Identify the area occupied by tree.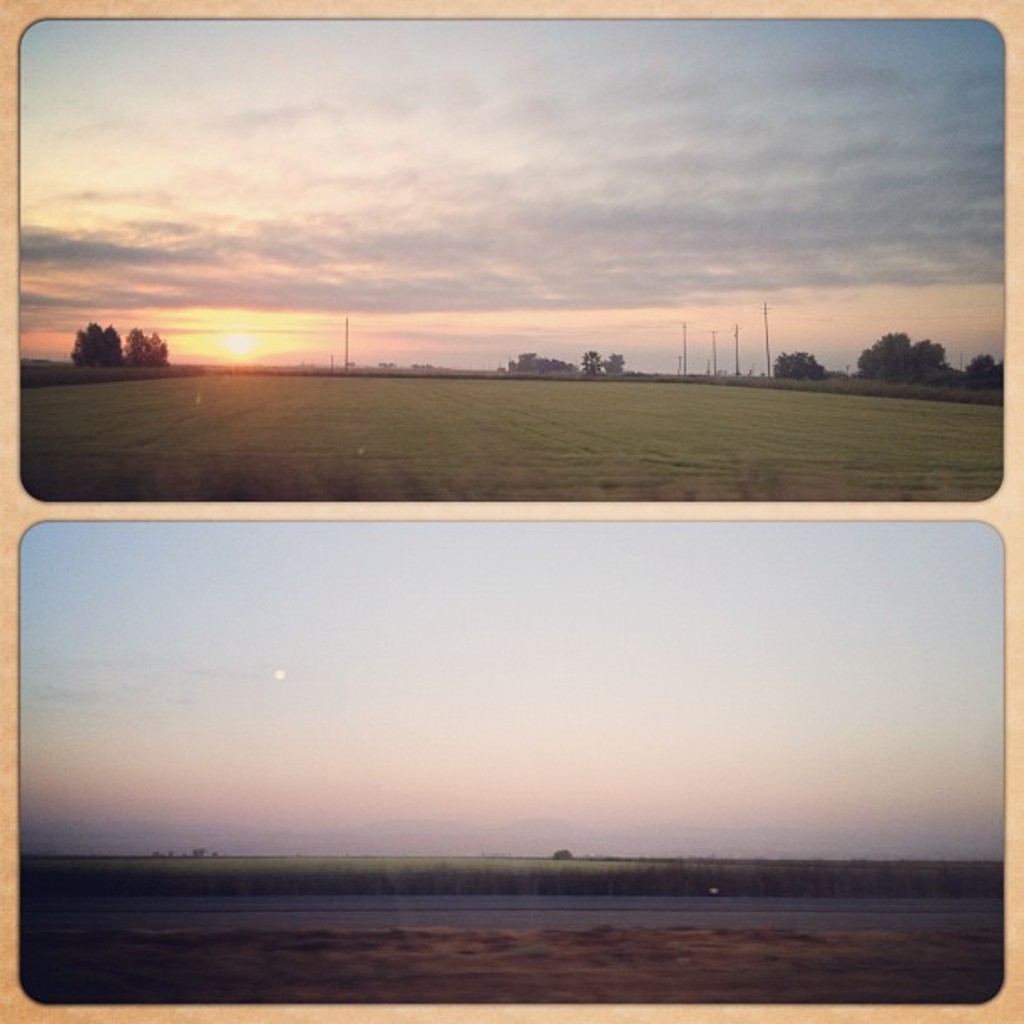
Area: {"left": 574, "top": 345, "right": 612, "bottom": 380}.
